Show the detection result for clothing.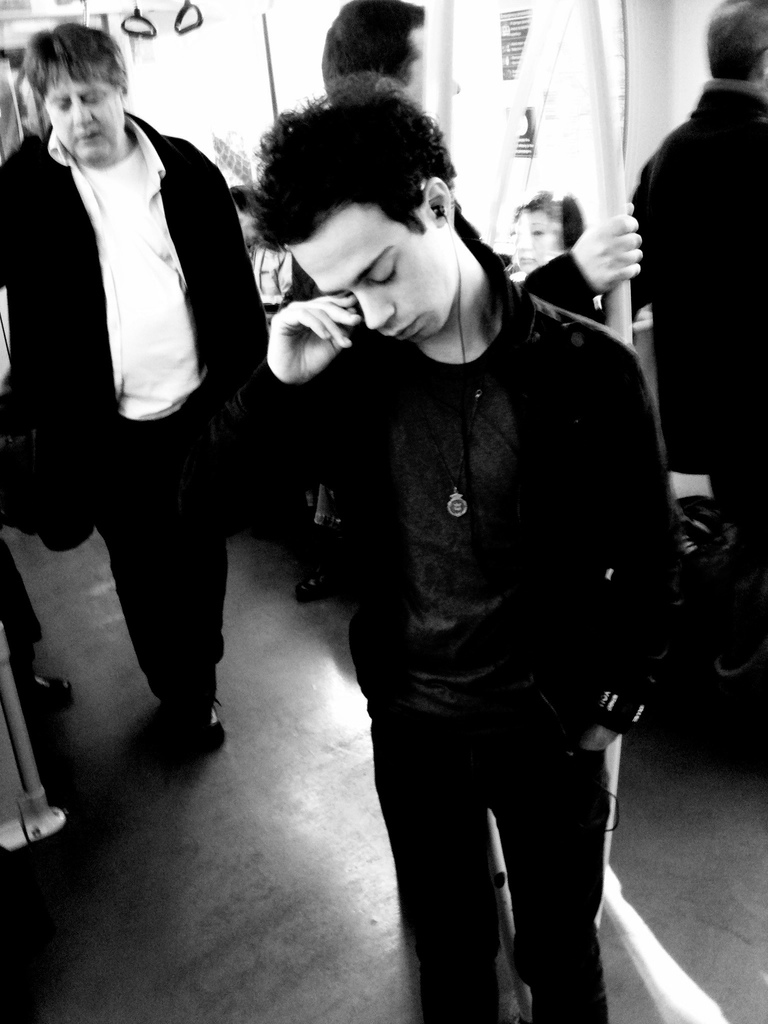
(x1=620, y1=68, x2=767, y2=659).
